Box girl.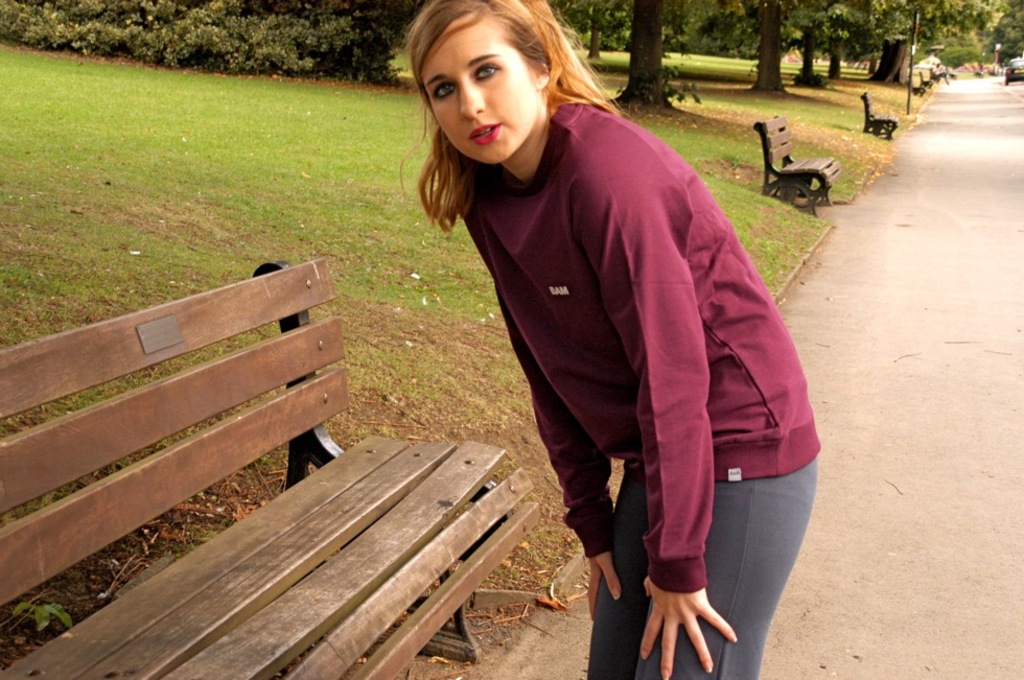
detection(395, 0, 819, 679).
